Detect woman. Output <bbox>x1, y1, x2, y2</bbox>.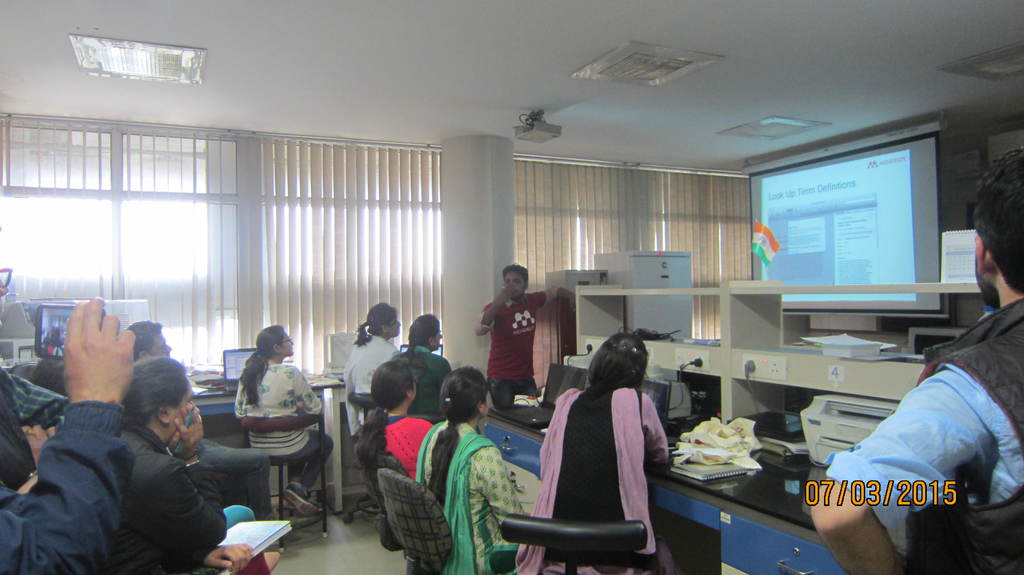
<bbox>235, 321, 337, 517</bbox>.
